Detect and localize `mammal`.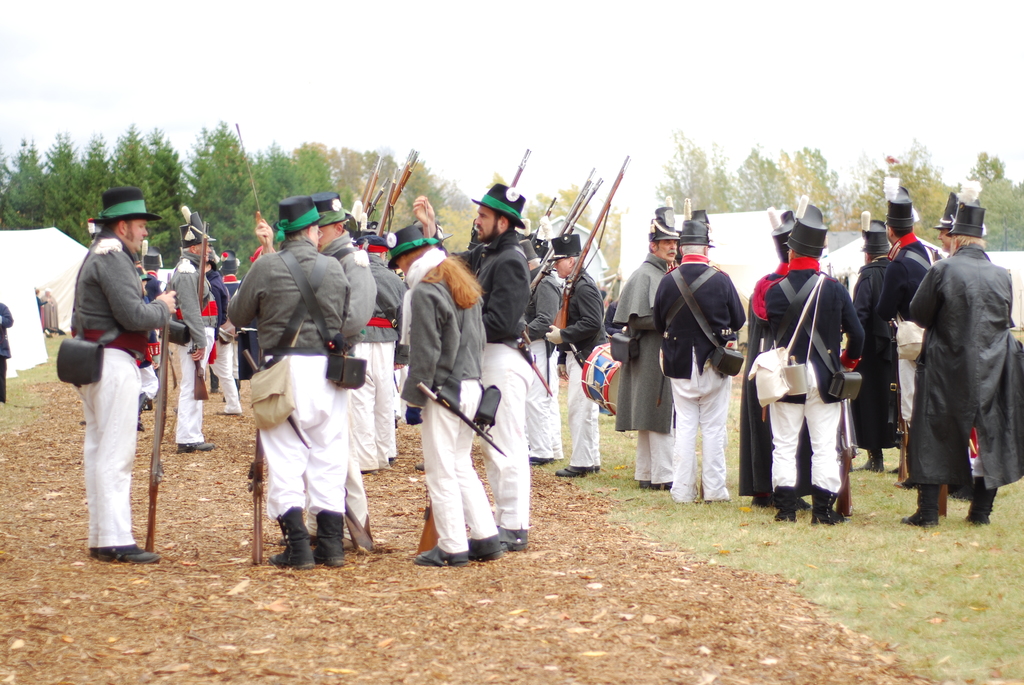
Localized at bbox=[219, 246, 241, 392].
